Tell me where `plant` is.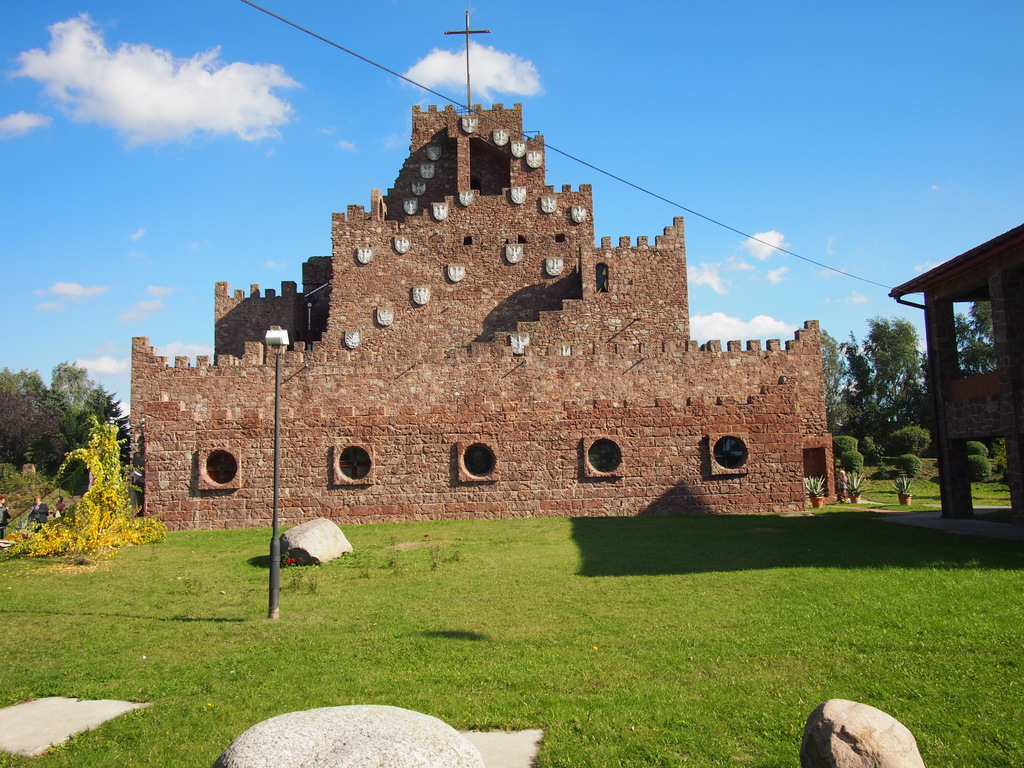
`plant` is at (x1=0, y1=522, x2=1023, y2=767).
